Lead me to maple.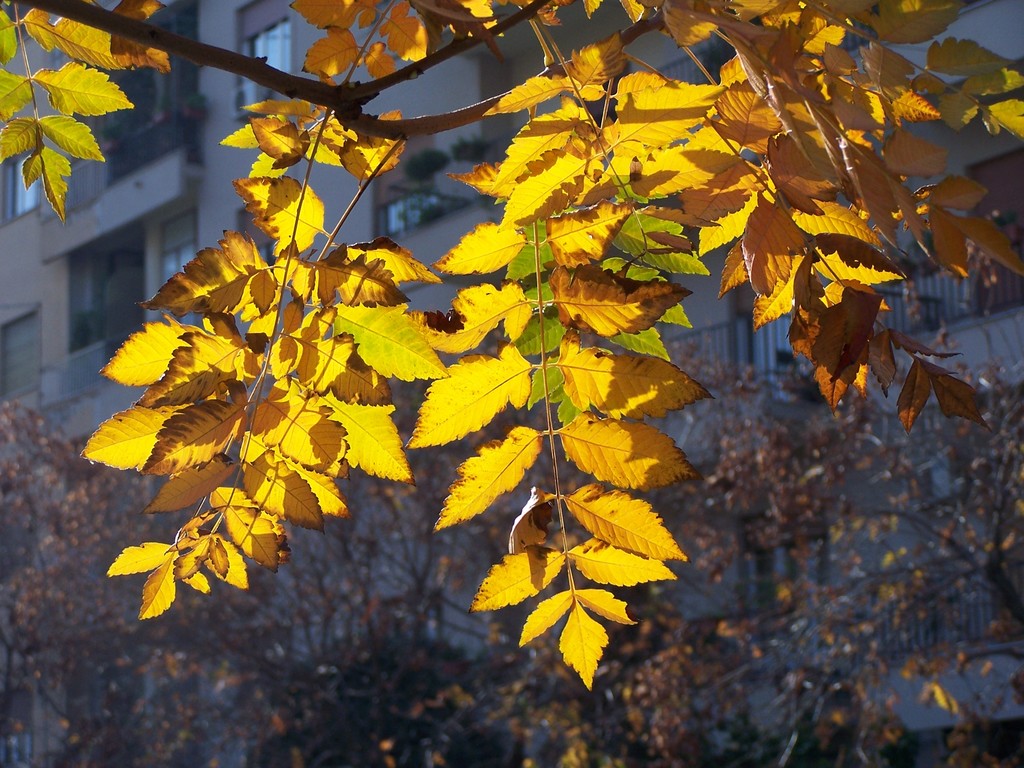
Lead to bbox(0, 2, 1023, 687).
